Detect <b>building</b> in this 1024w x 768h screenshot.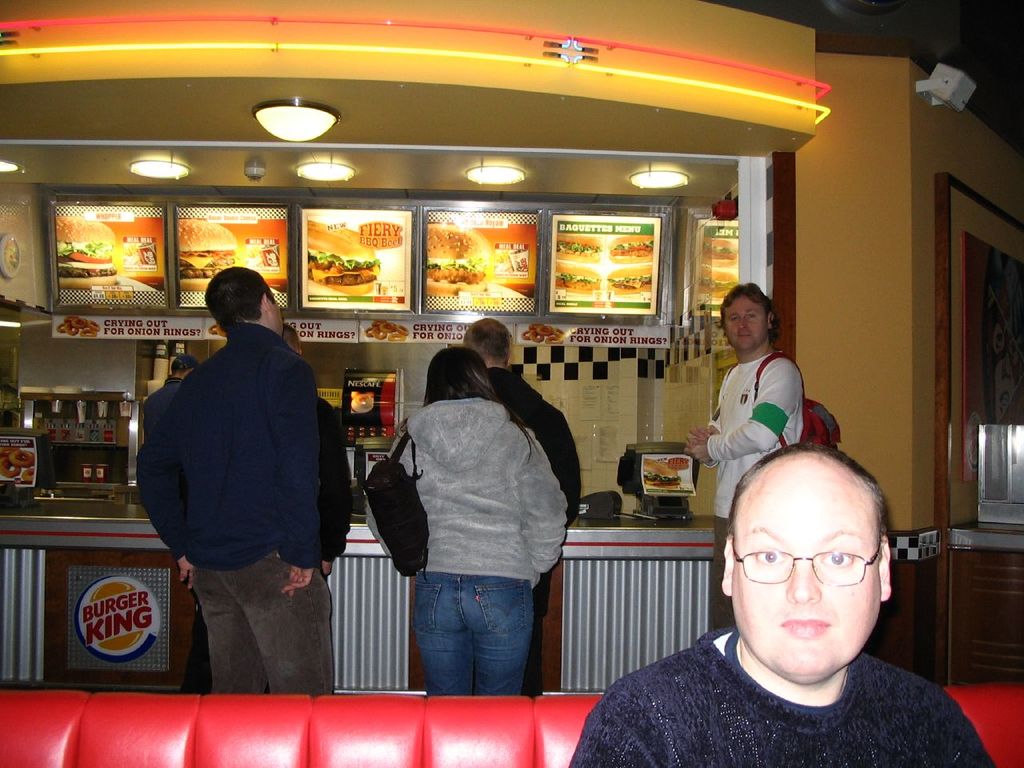
Detection: (0, 0, 1023, 767).
